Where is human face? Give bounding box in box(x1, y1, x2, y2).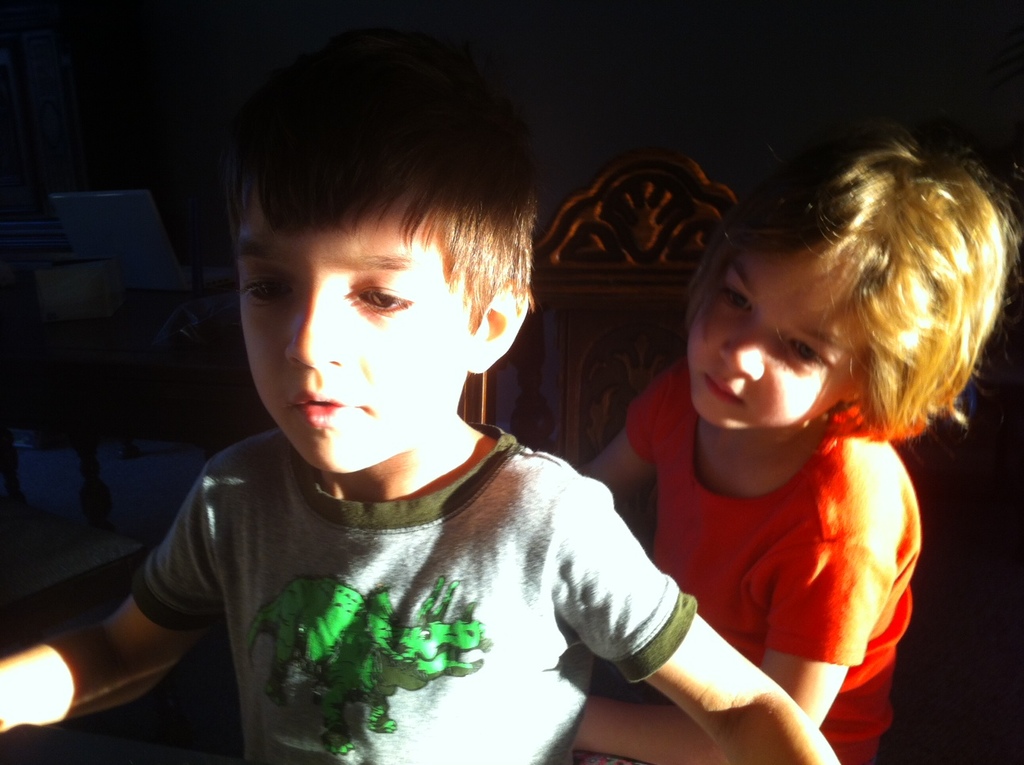
box(685, 248, 867, 429).
